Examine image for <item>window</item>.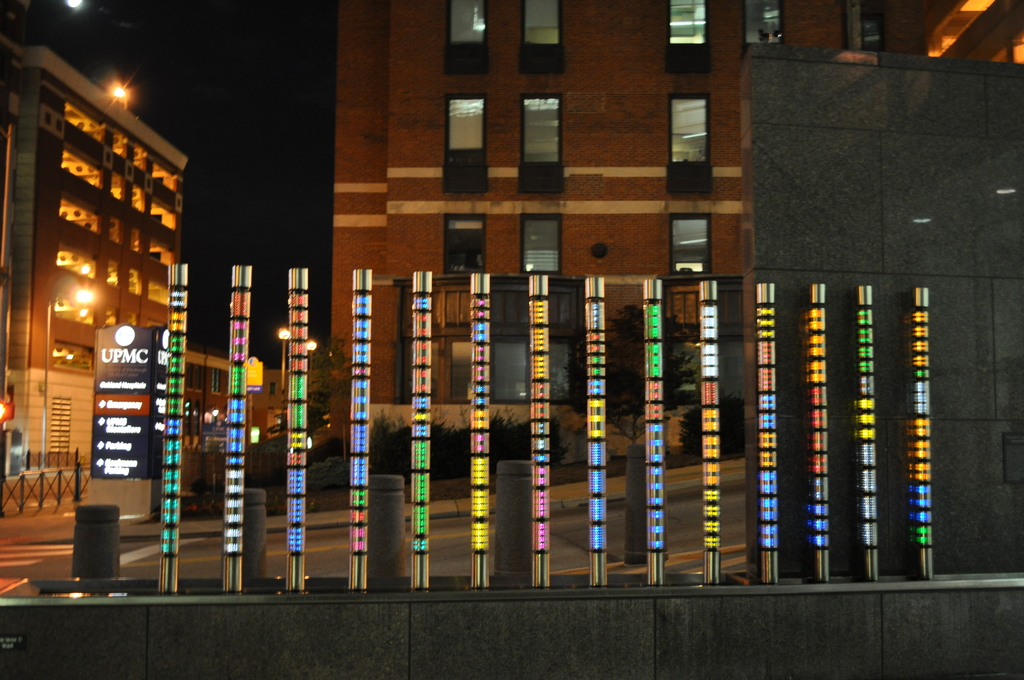
Examination result: (left=438, top=92, right=490, bottom=190).
